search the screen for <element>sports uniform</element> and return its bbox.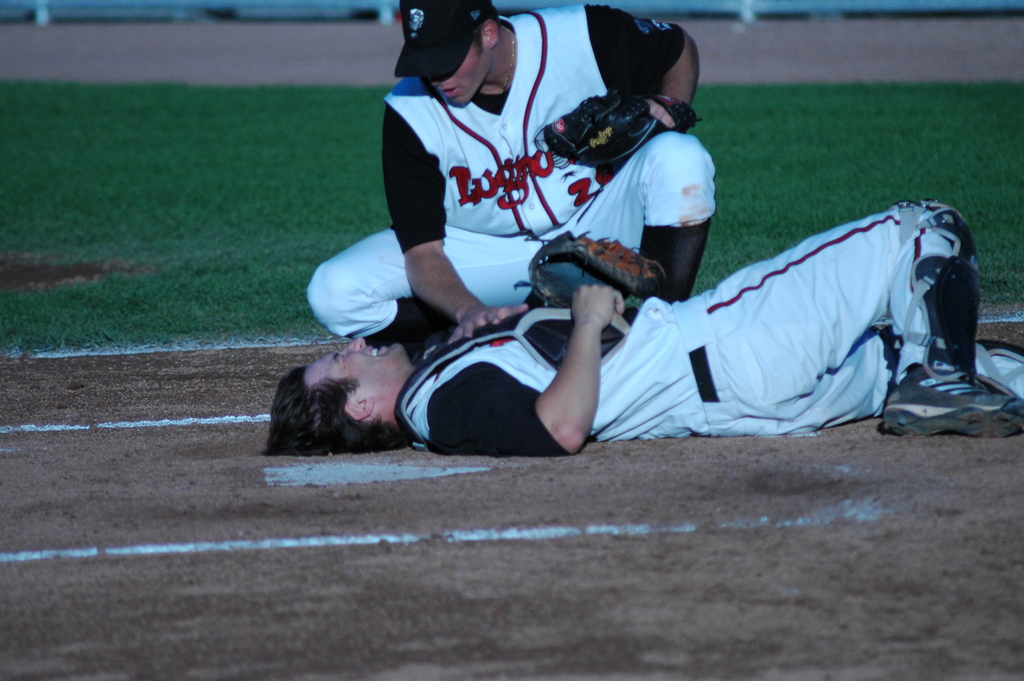
Found: region(302, 0, 729, 359).
